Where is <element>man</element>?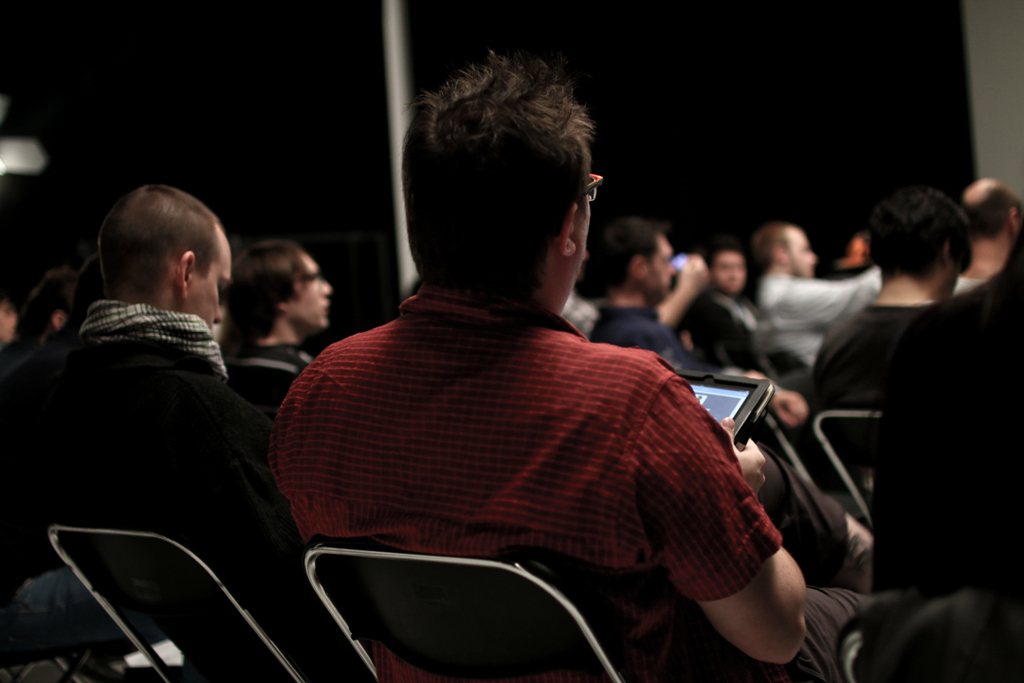
select_region(759, 202, 887, 370).
